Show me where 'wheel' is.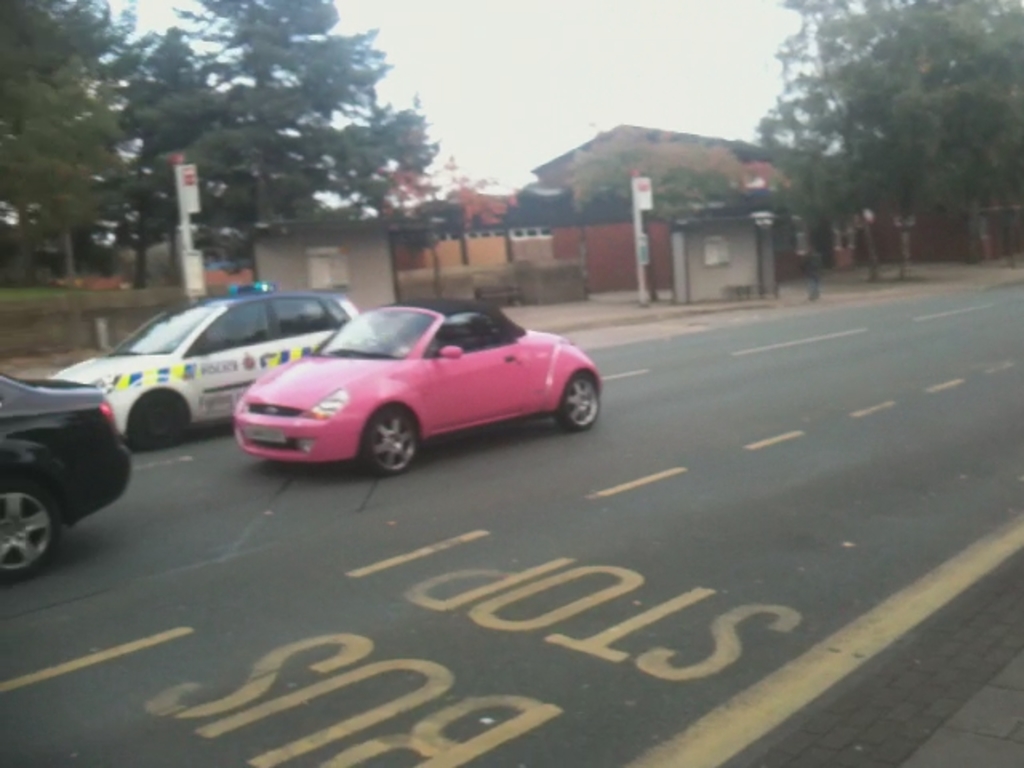
'wheel' is at box(555, 374, 600, 432).
